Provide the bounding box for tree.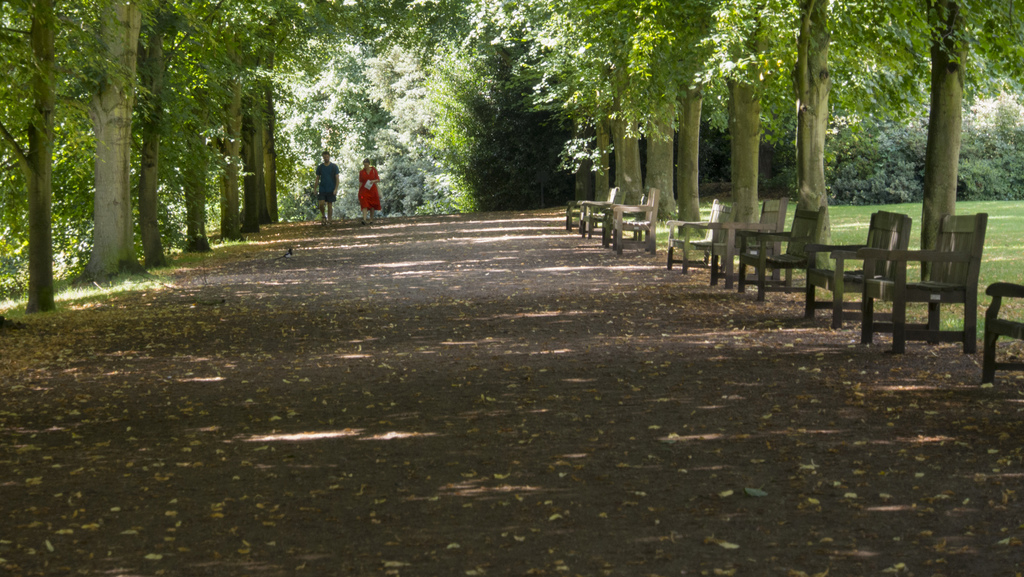
l=610, t=0, r=724, b=250.
